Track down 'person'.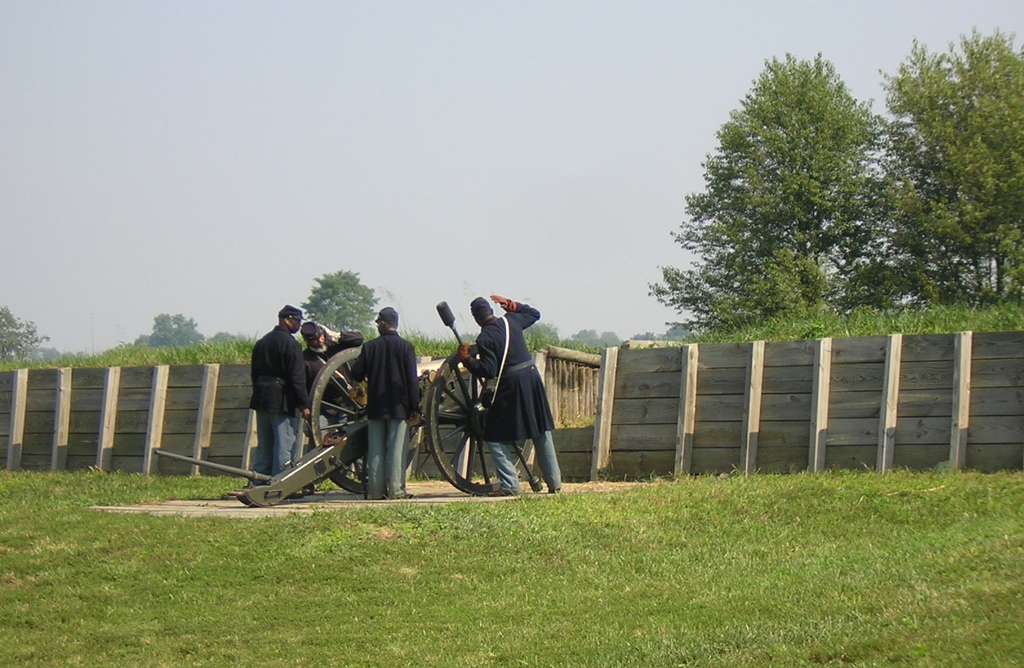
Tracked to <region>297, 321, 361, 480</region>.
